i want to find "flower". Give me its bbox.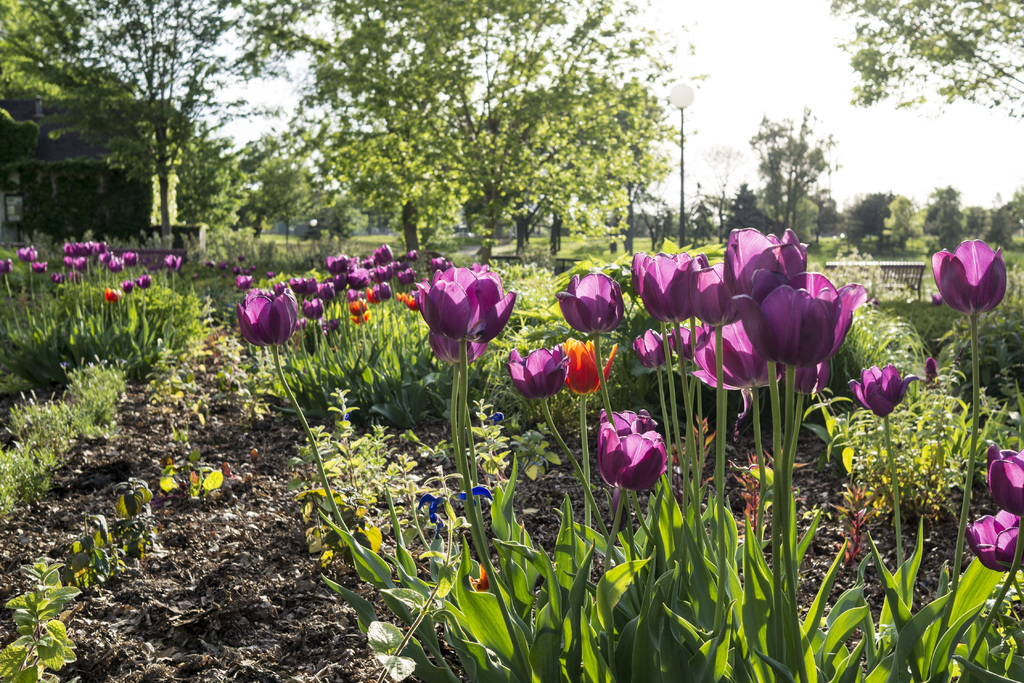
235:288:301:346.
